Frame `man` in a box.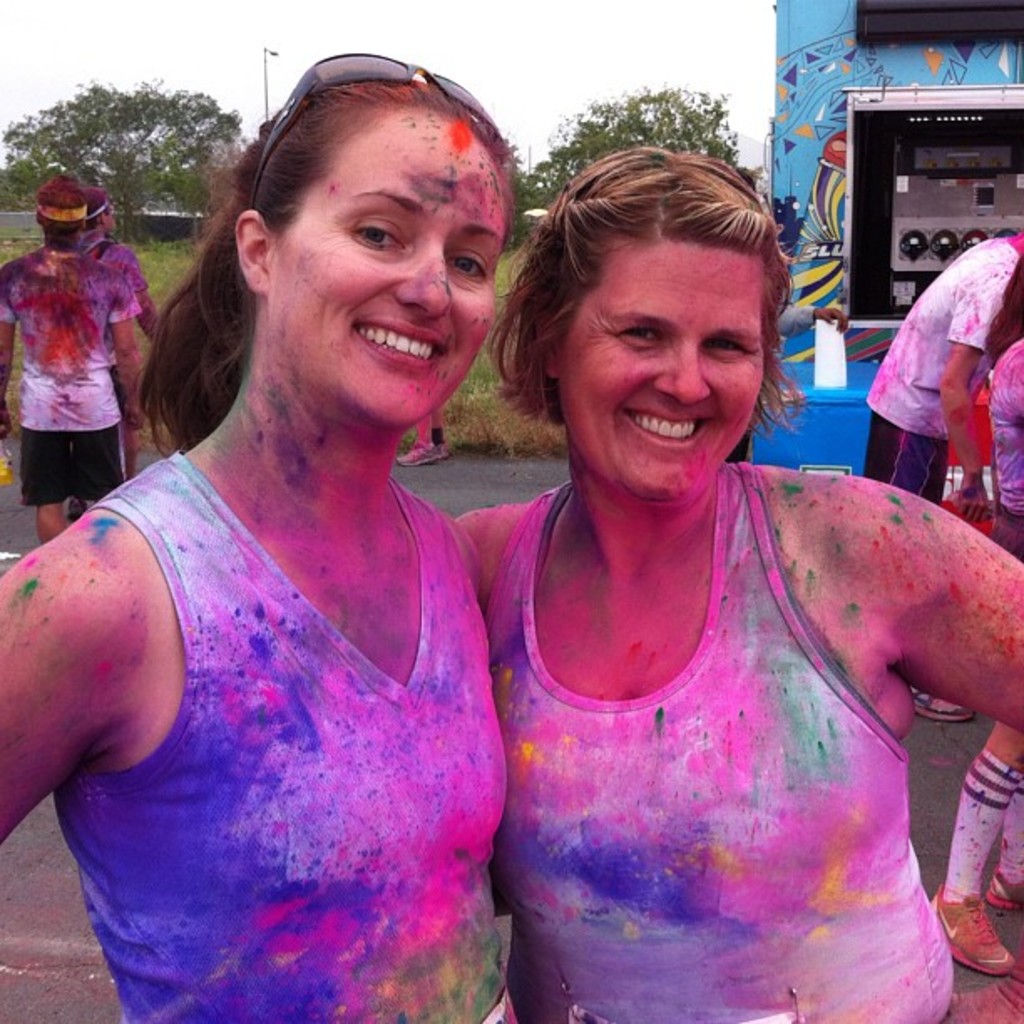
860 233 1022 524.
